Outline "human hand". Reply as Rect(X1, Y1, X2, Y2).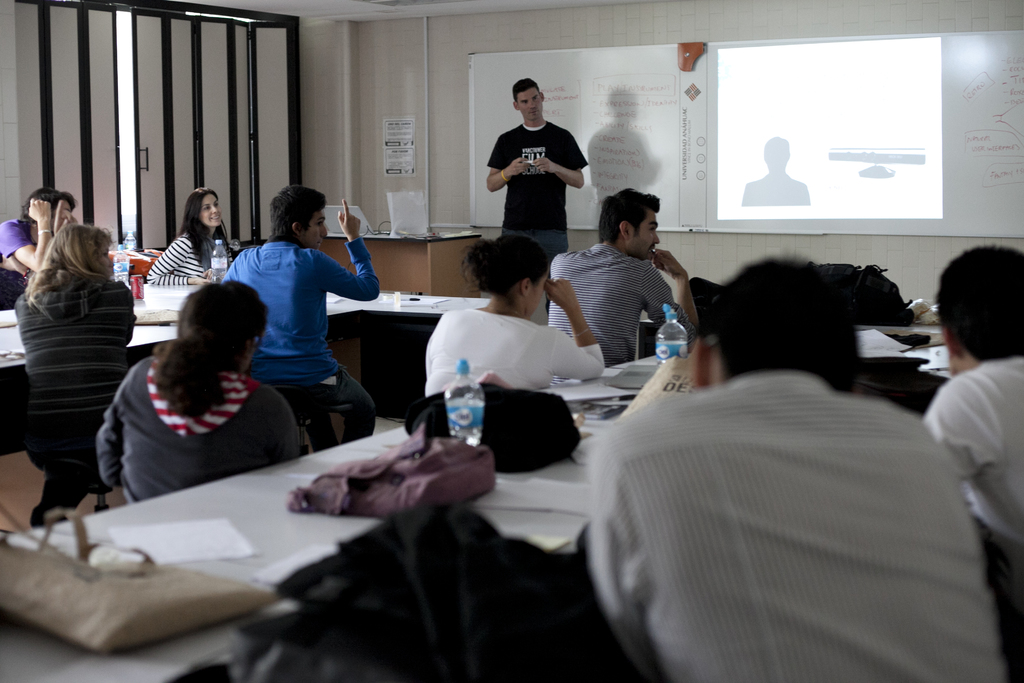
Rect(337, 197, 362, 238).
